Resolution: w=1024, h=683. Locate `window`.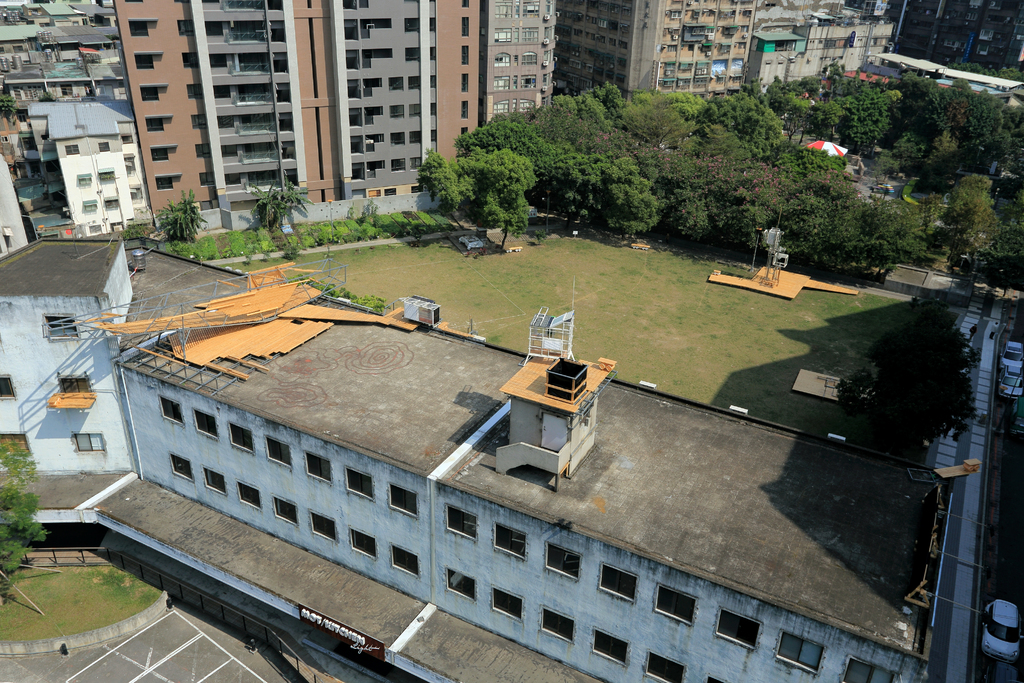
[140, 87, 157, 102].
